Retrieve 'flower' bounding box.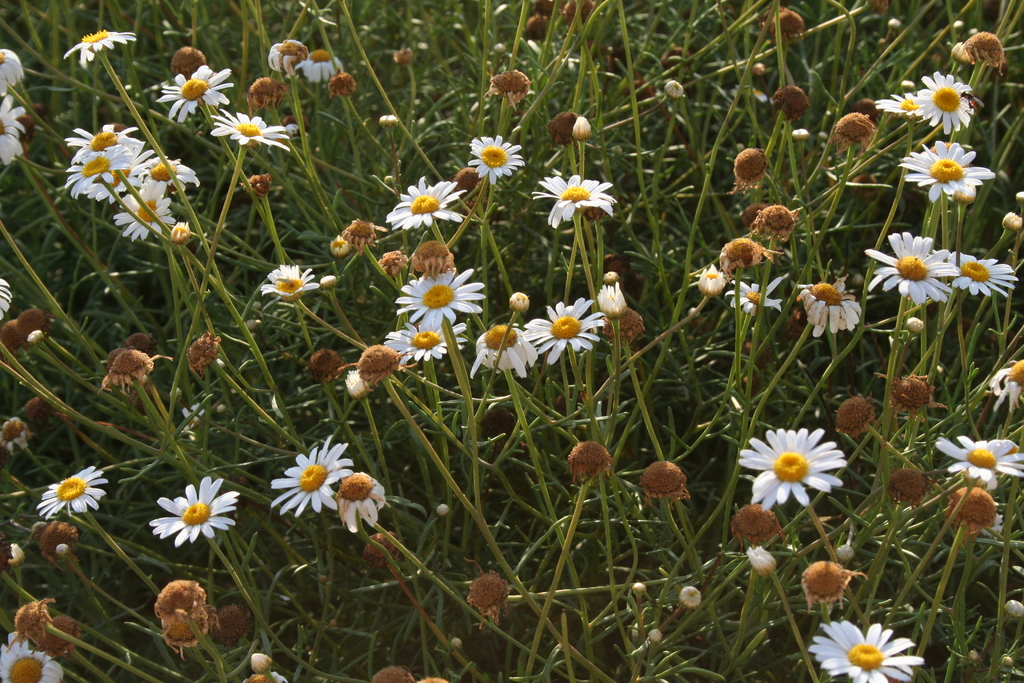
Bounding box: <bbox>763, 4, 808, 50</bbox>.
